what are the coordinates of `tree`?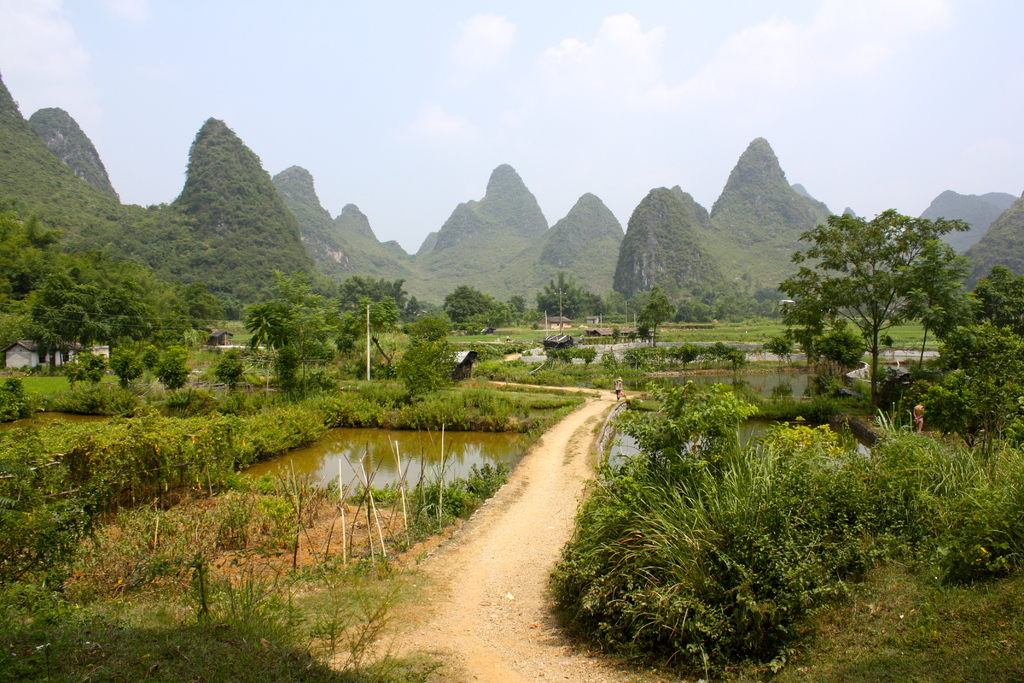
region(646, 283, 672, 342).
